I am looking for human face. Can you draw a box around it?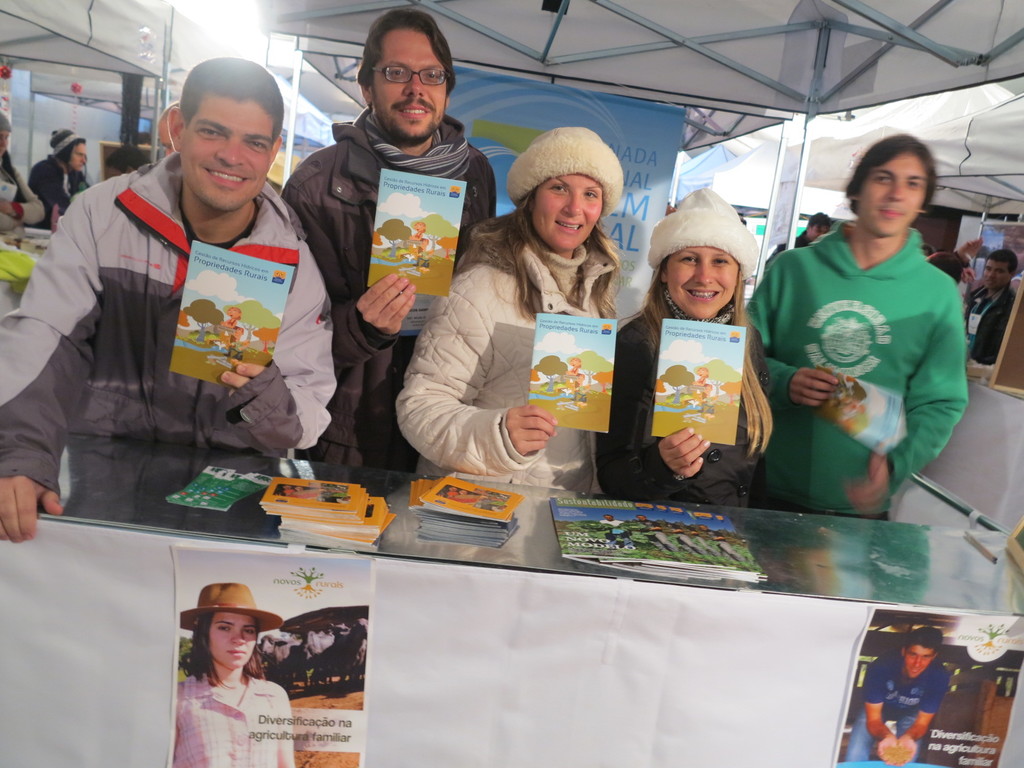
Sure, the bounding box is bbox(673, 244, 735, 316).
